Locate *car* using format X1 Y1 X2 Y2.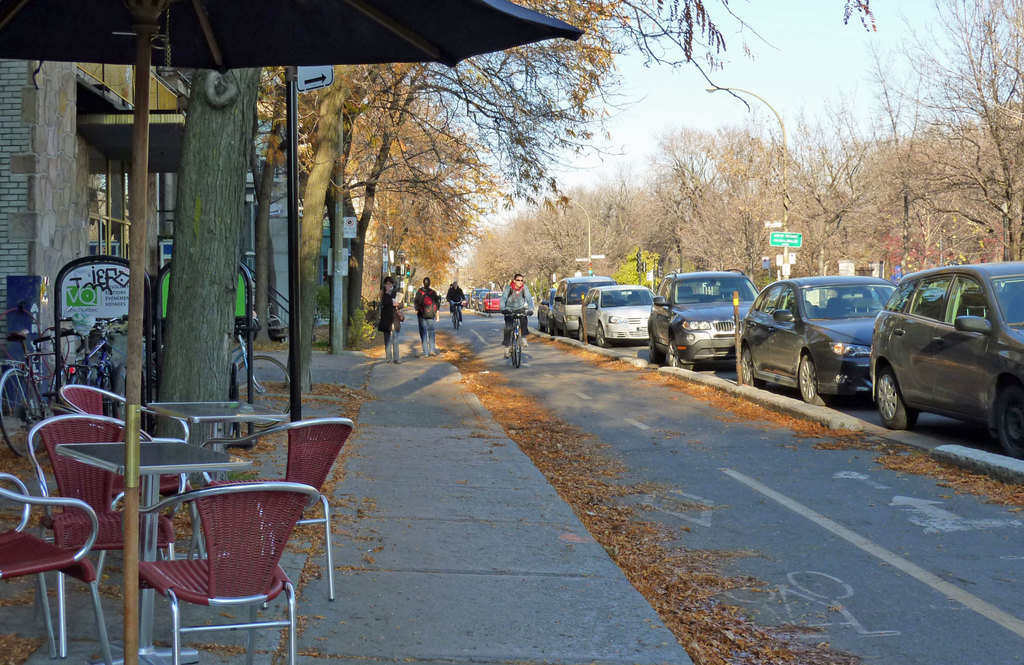
737 269 905 407.
